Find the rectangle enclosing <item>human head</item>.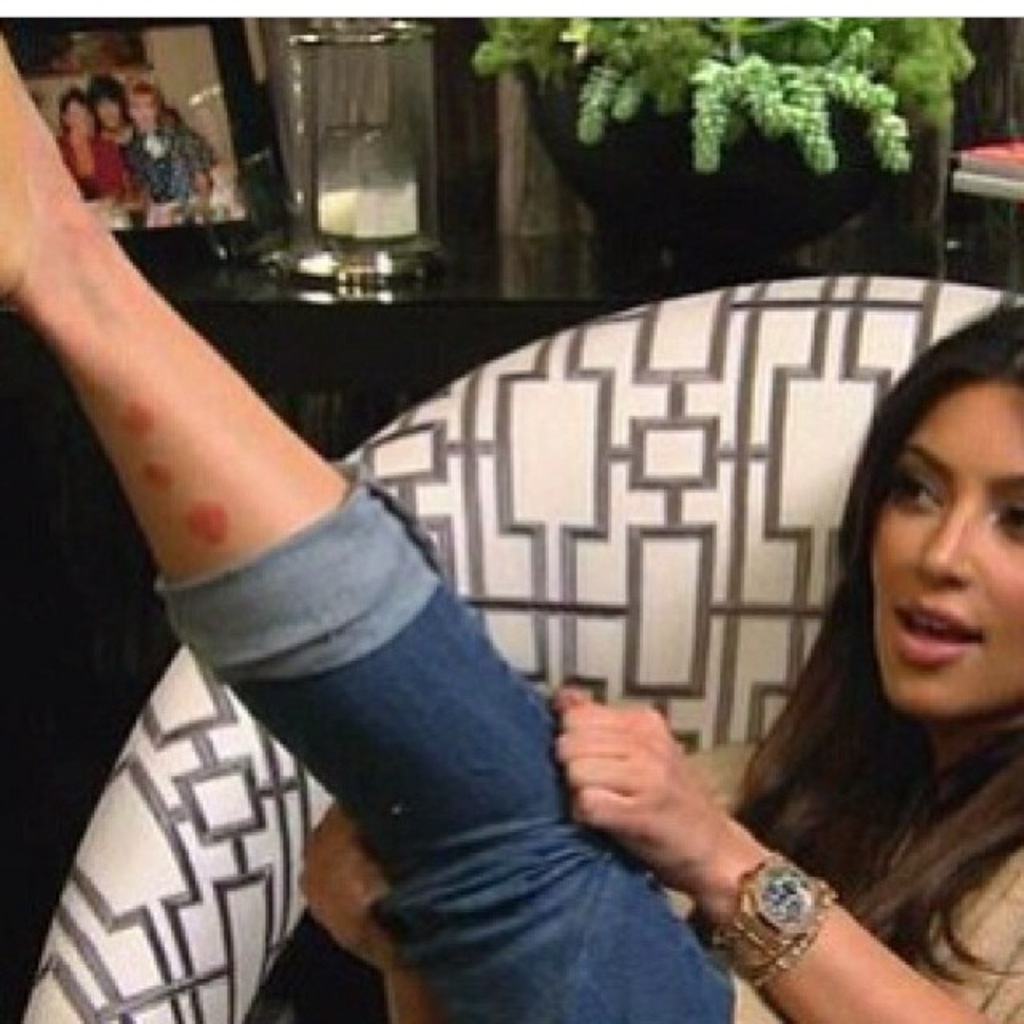
bbox=(88, 74, 126, 128).
